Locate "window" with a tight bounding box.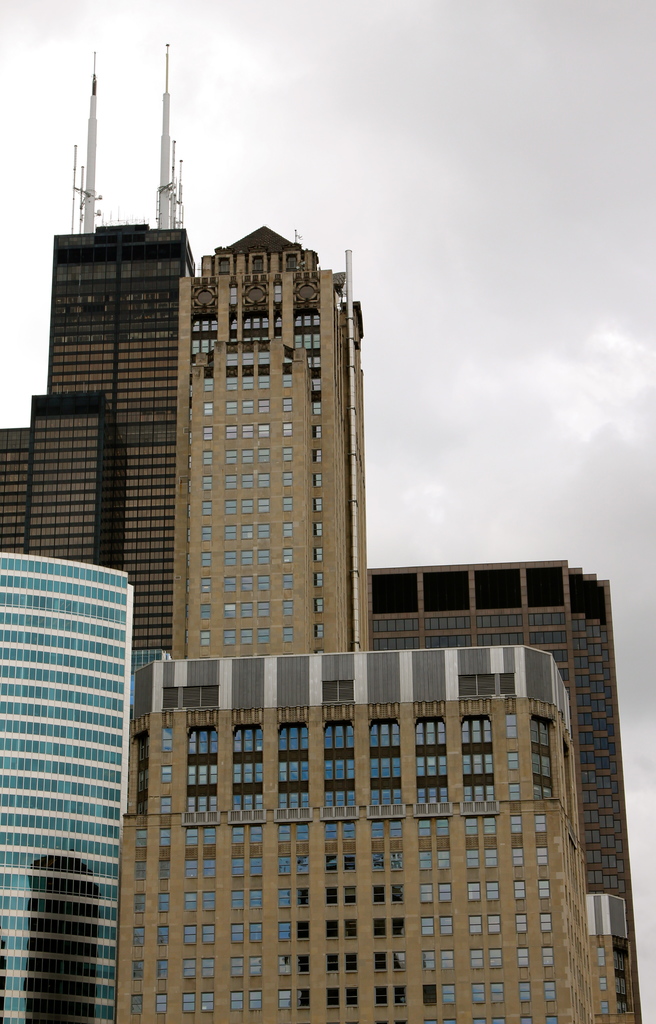
[left=240, top=316, right=247, bottom=331].
